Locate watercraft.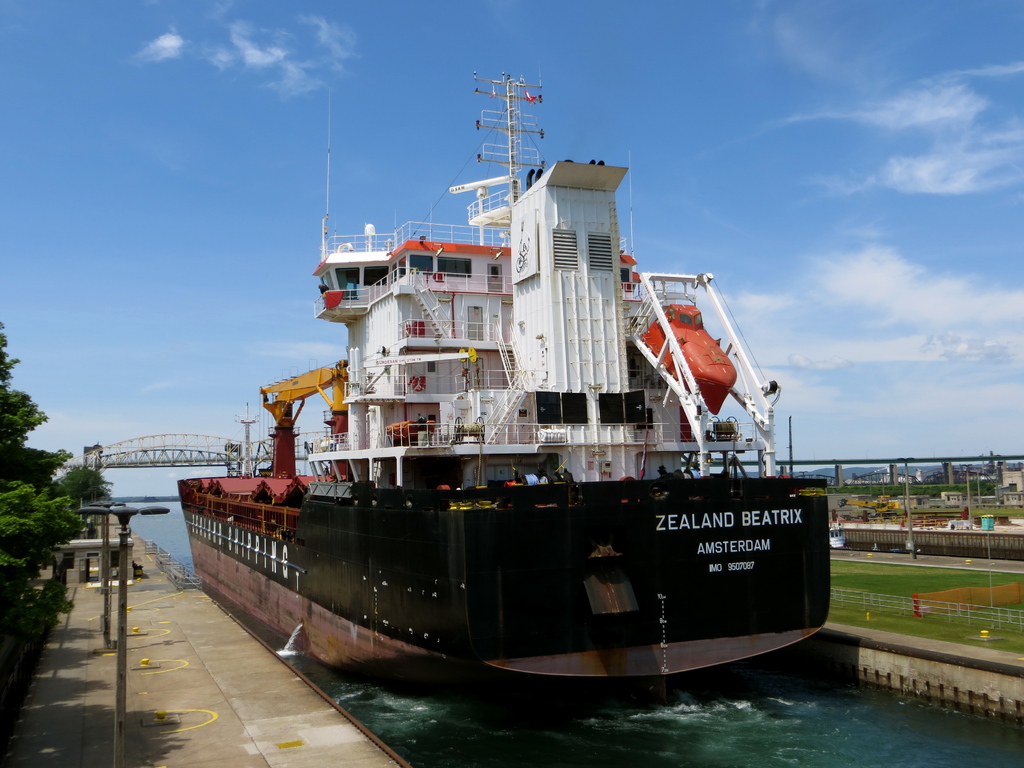
Bounding box: x1=178, y1=74, x2=833, y2=692.
